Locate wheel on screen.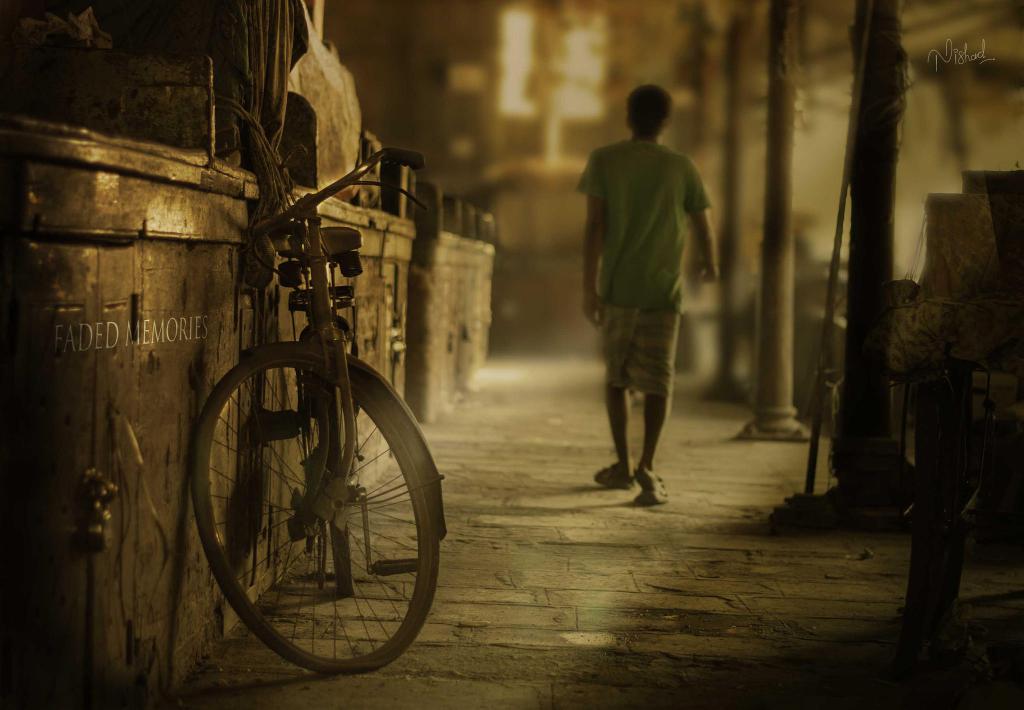
On screen at pyautogui.locateOnScreen(335, 529, 358, 600).
